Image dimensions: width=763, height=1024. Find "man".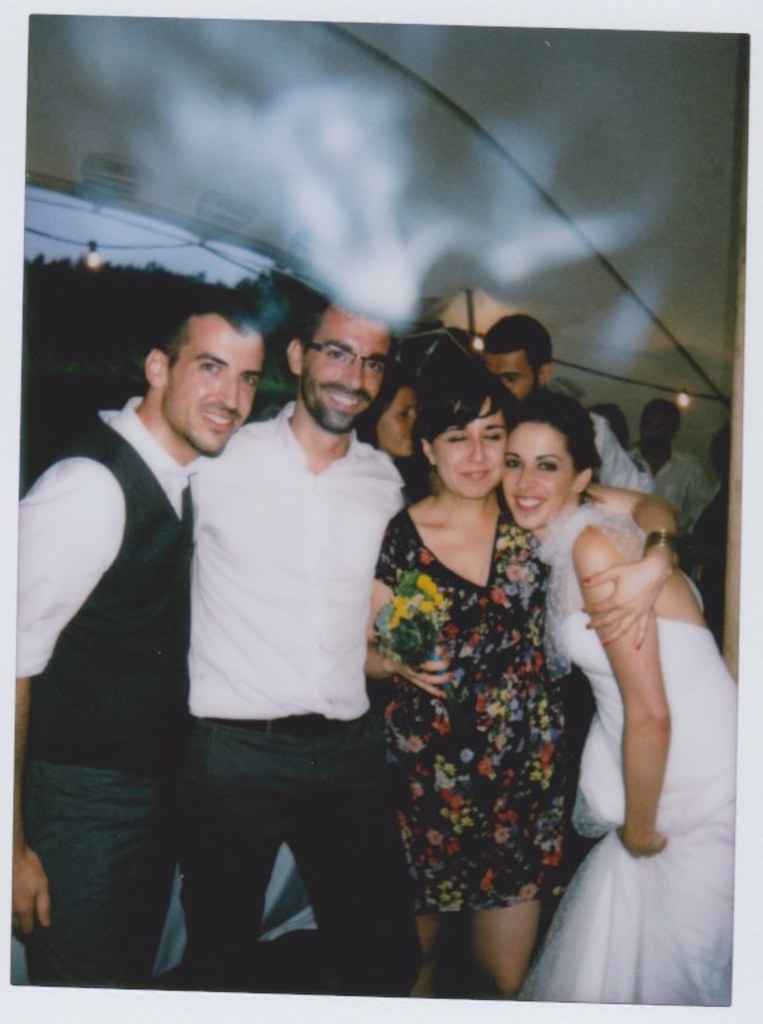
(x1=178, y1=273, x2=407, y2=999).
